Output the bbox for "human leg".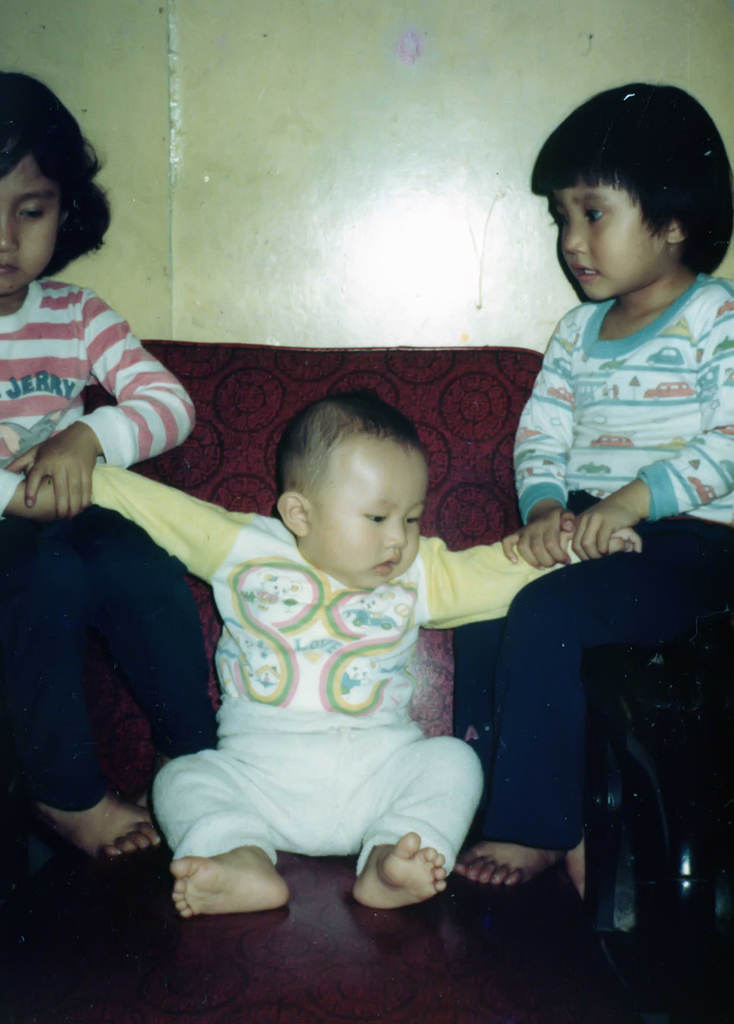
bbox(457, 514, 733, 884).
